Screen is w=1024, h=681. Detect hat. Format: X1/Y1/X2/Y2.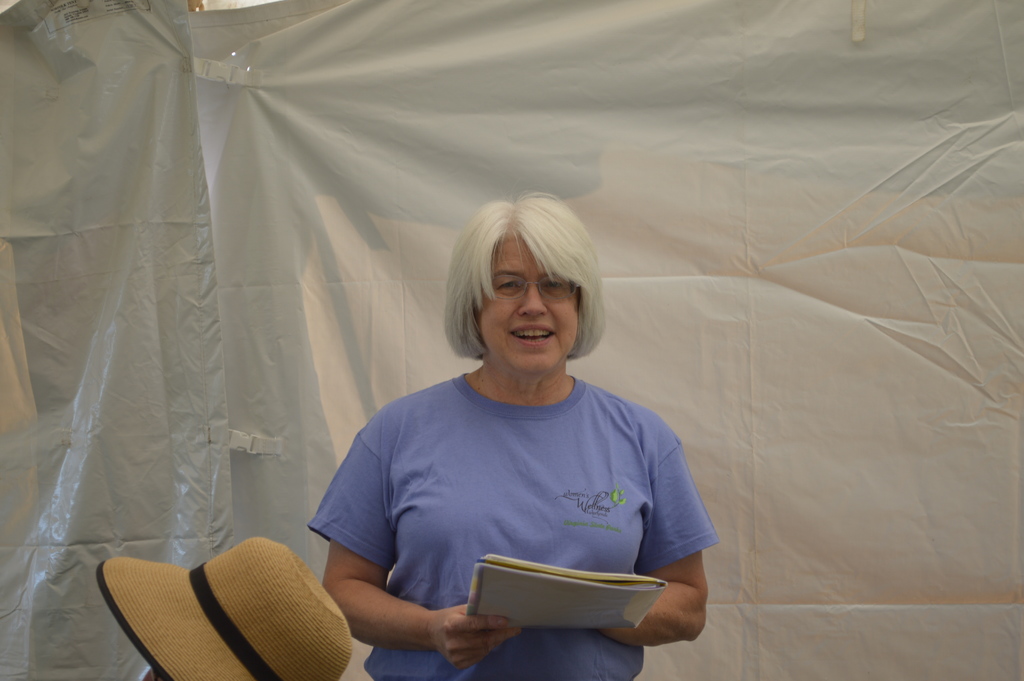
97/536/357/680.
